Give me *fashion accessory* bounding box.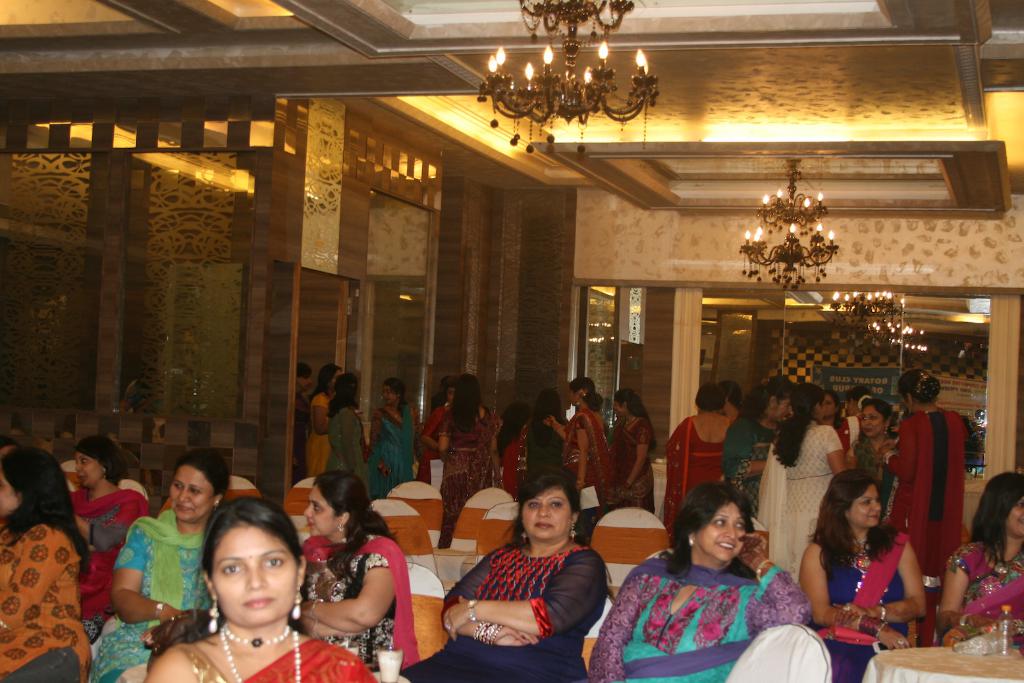
locate(878, 600, 886, 621).
